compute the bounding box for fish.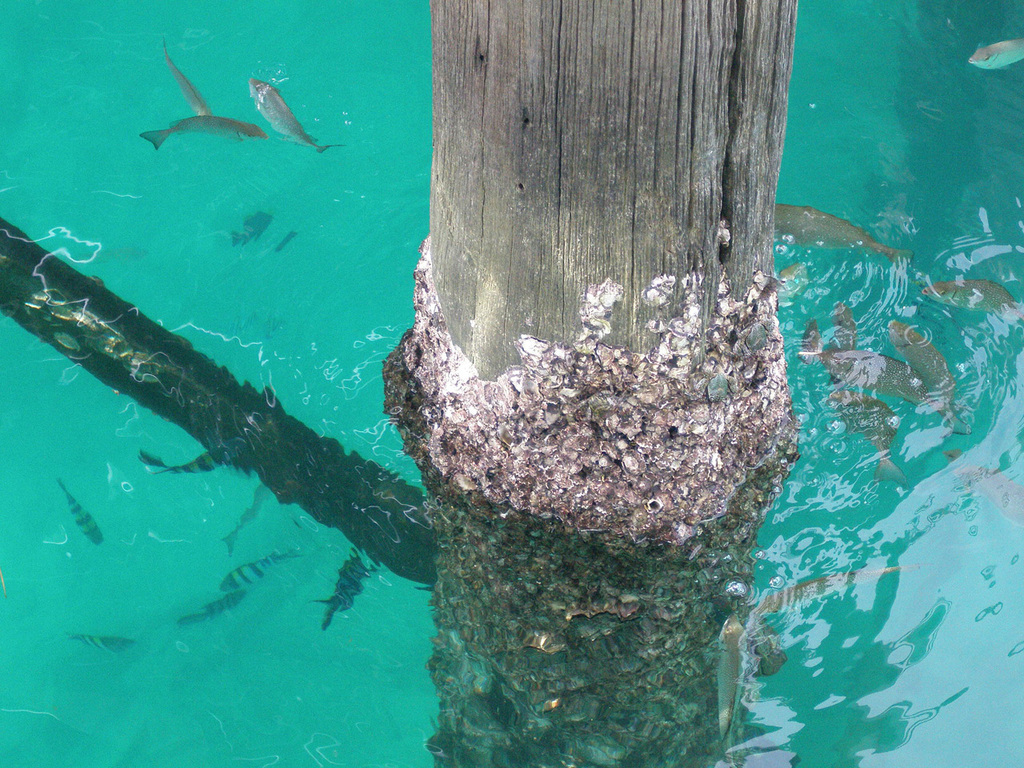
crop(926, 282, 1023, 314).
